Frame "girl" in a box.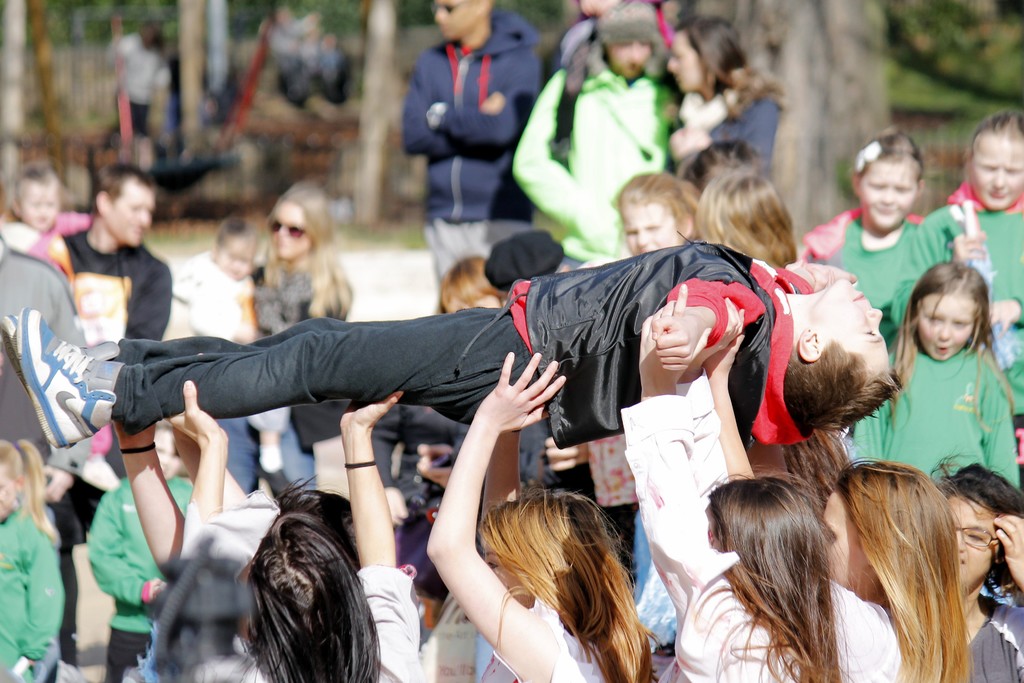
box(166, 215, 259, 336).
